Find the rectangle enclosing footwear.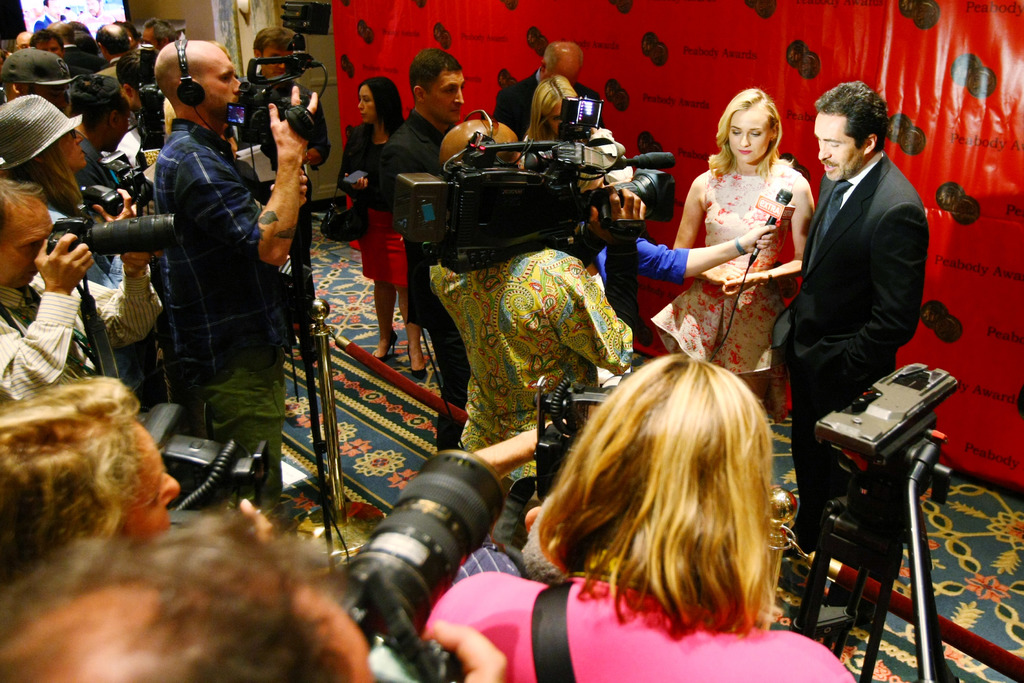
[x1=371, y1=324, x2=399, y2=360].
